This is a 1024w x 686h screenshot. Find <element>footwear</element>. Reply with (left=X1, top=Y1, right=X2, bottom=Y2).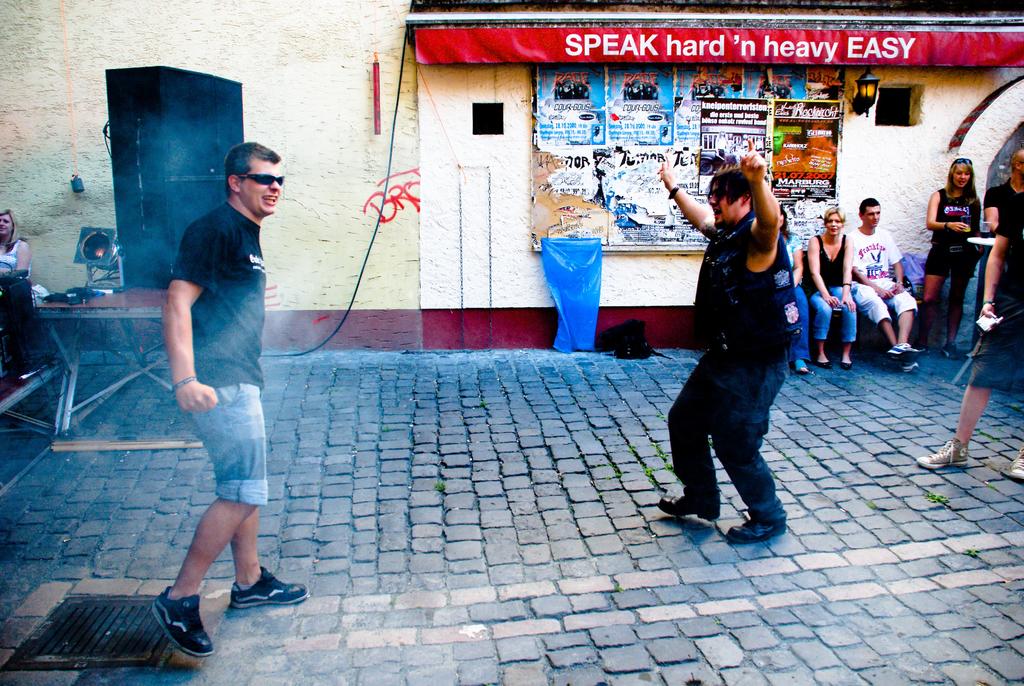
(left=794, top=358, right=810, bottom=375).
